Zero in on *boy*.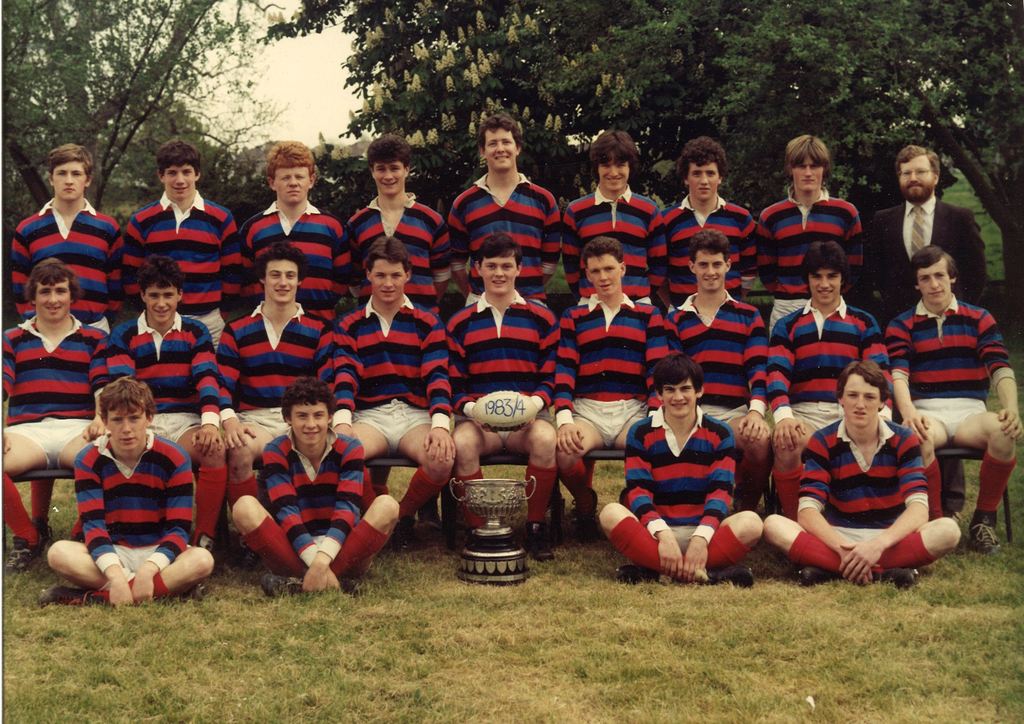
Zeroed in: 49/369/205/610.
